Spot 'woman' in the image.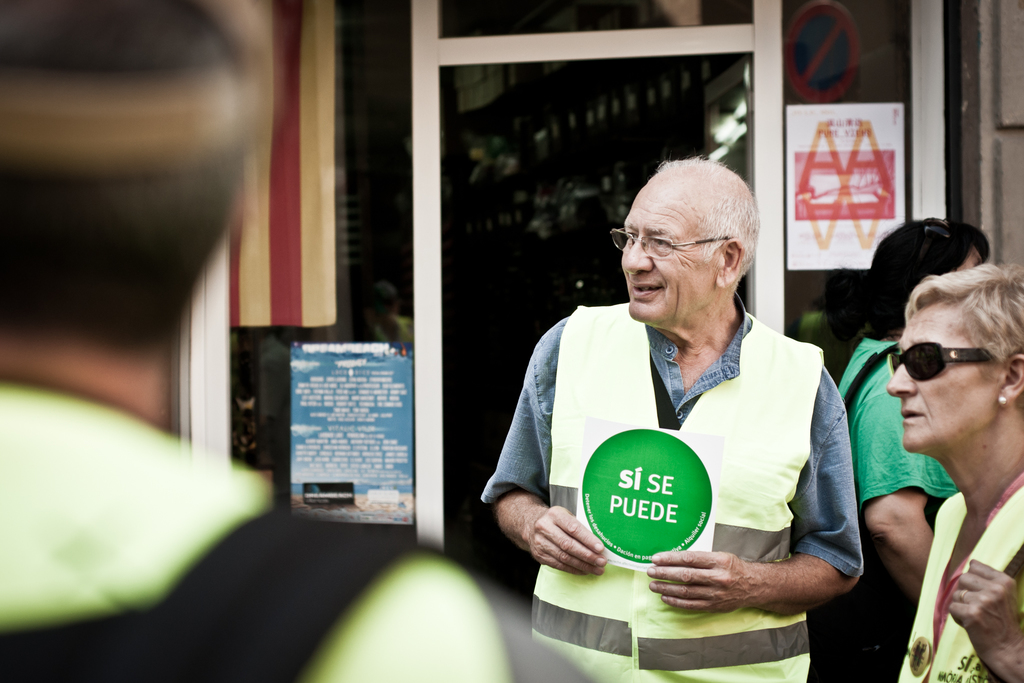
'woman' found at (left=834, top=226, right=984, bottom=682).
